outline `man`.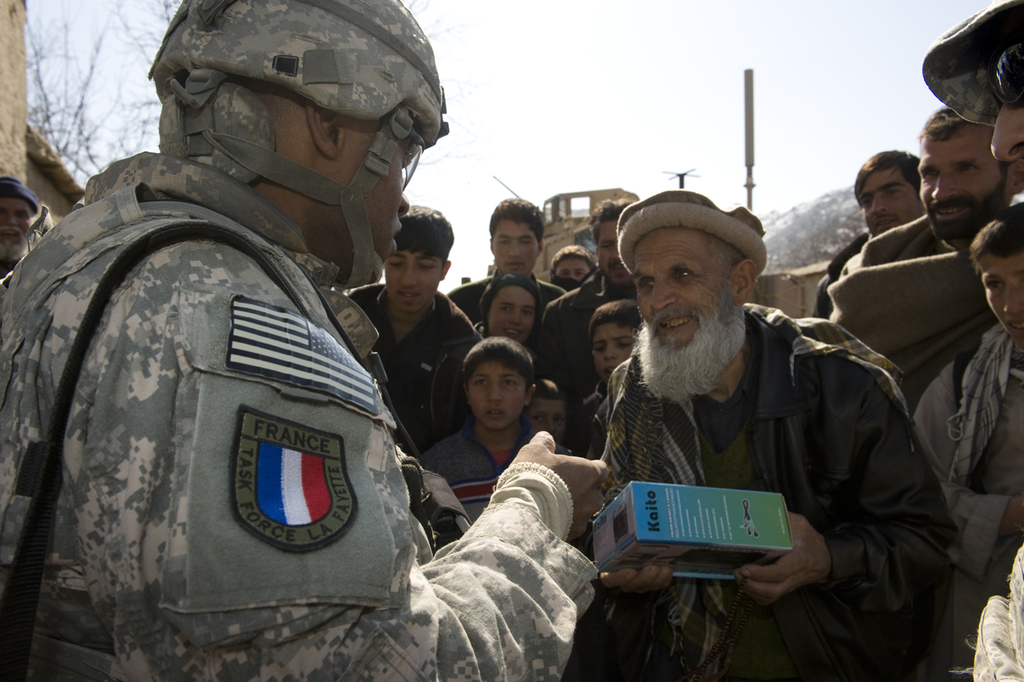
Outline: x1=28 y1=30 x2=593 y2=681.
